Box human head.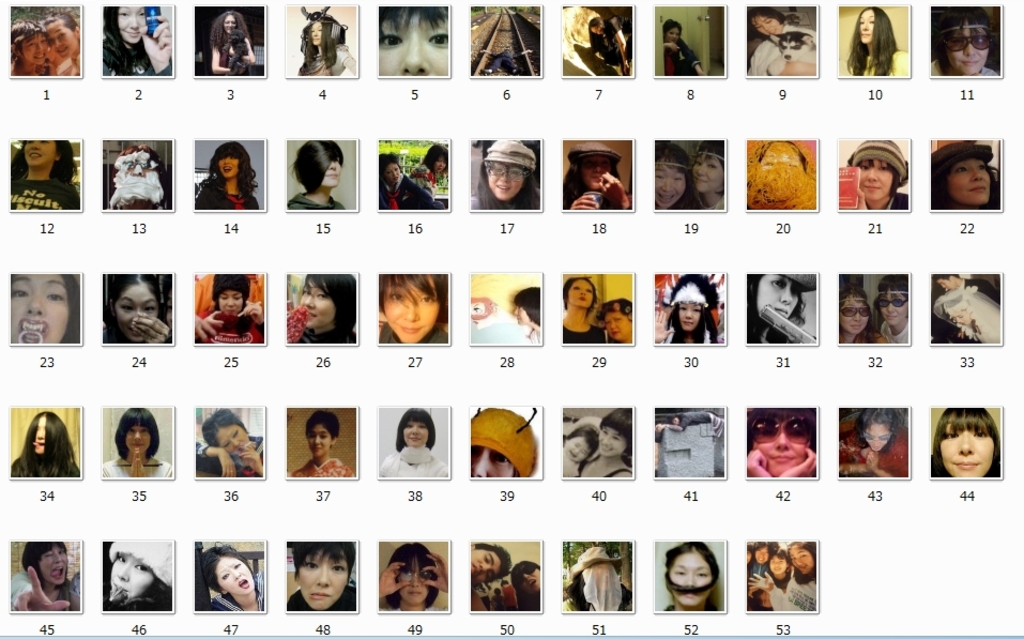
585/16/602/35.
